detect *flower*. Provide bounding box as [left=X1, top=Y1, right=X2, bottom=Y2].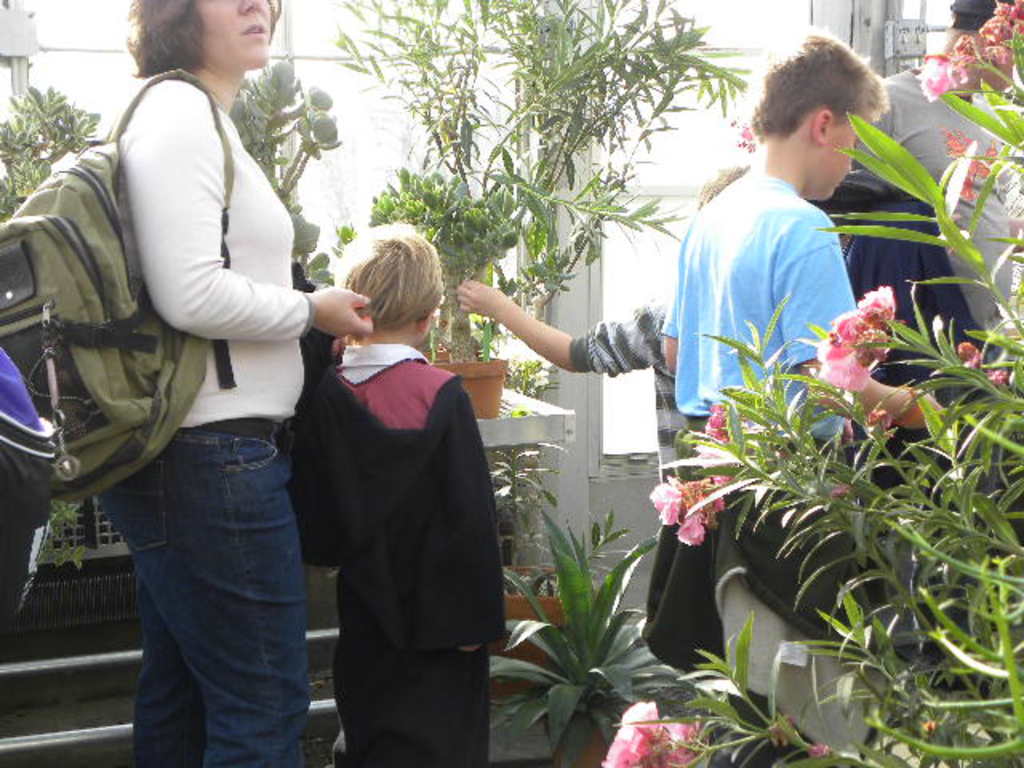
[left=957, top=338, right=984, bottom=371].
